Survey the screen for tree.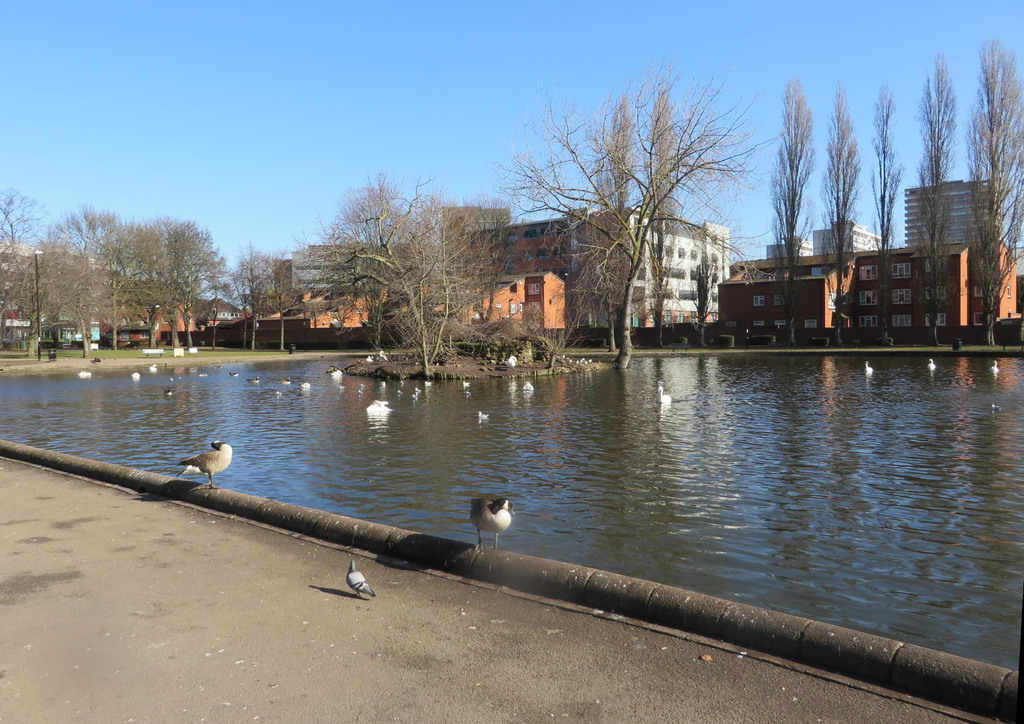
Survey found: {"left": 967, "top": 35, "right": 1023, "bottom": 356}.
